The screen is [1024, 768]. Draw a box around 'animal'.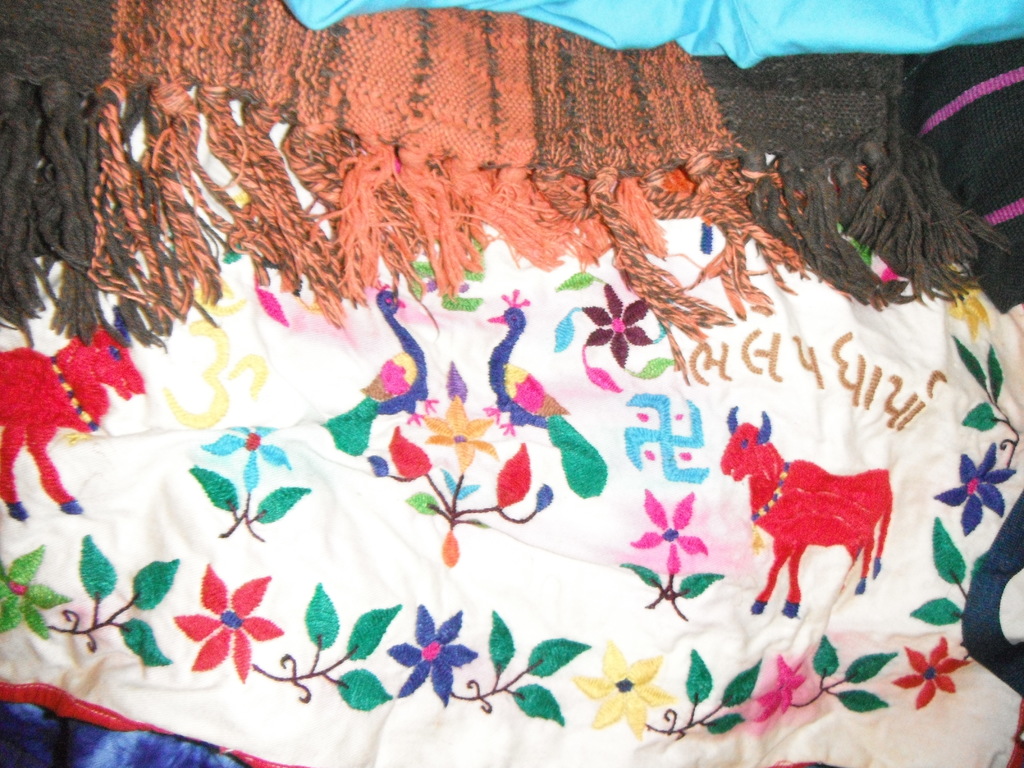
{"x1": 481, "y1": 291, "x2": 609, "y2": 499}.
